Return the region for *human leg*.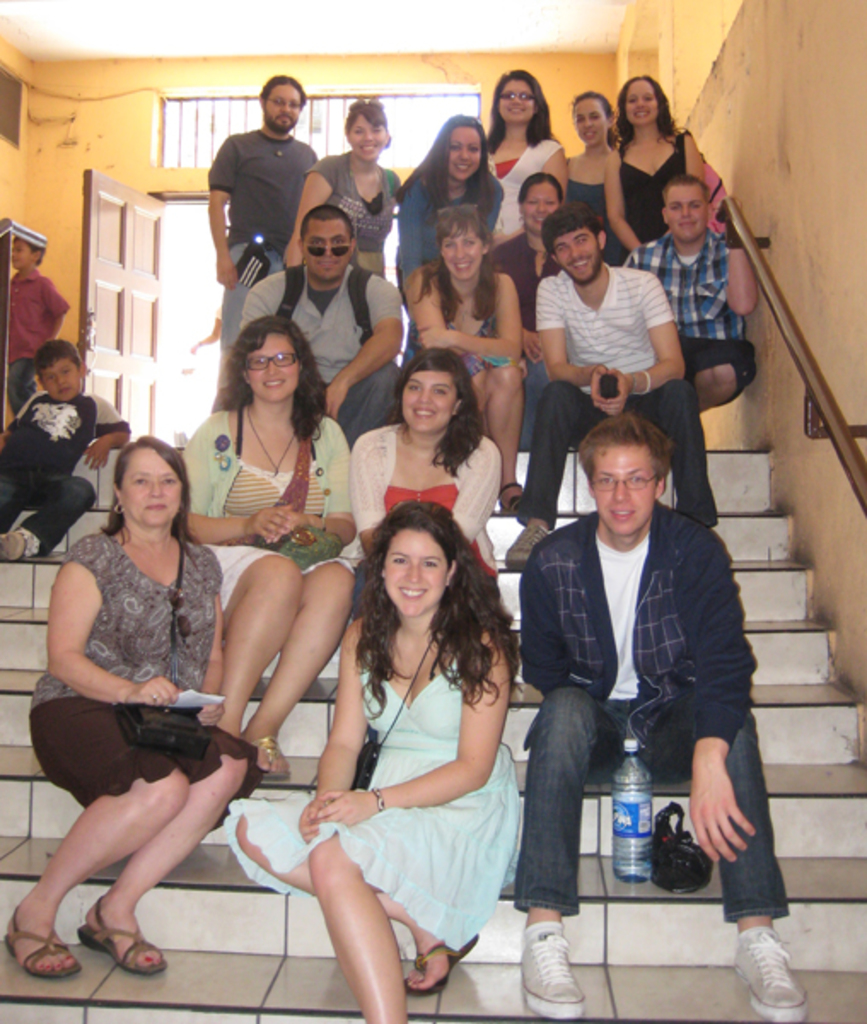
<bbox>213, 795, 452, 976</bbox>.
